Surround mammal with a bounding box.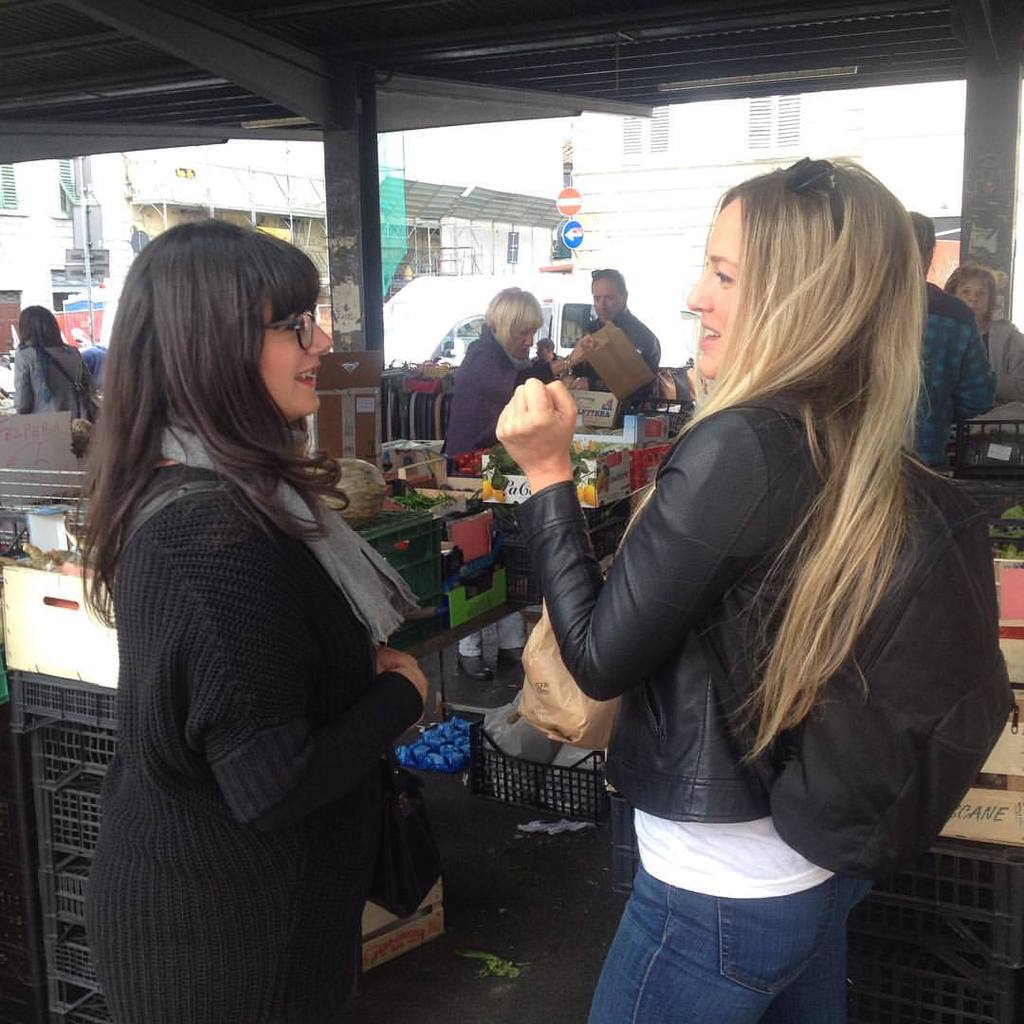
pyautogui.locateOnScreen(532, 337, 567, 361).
